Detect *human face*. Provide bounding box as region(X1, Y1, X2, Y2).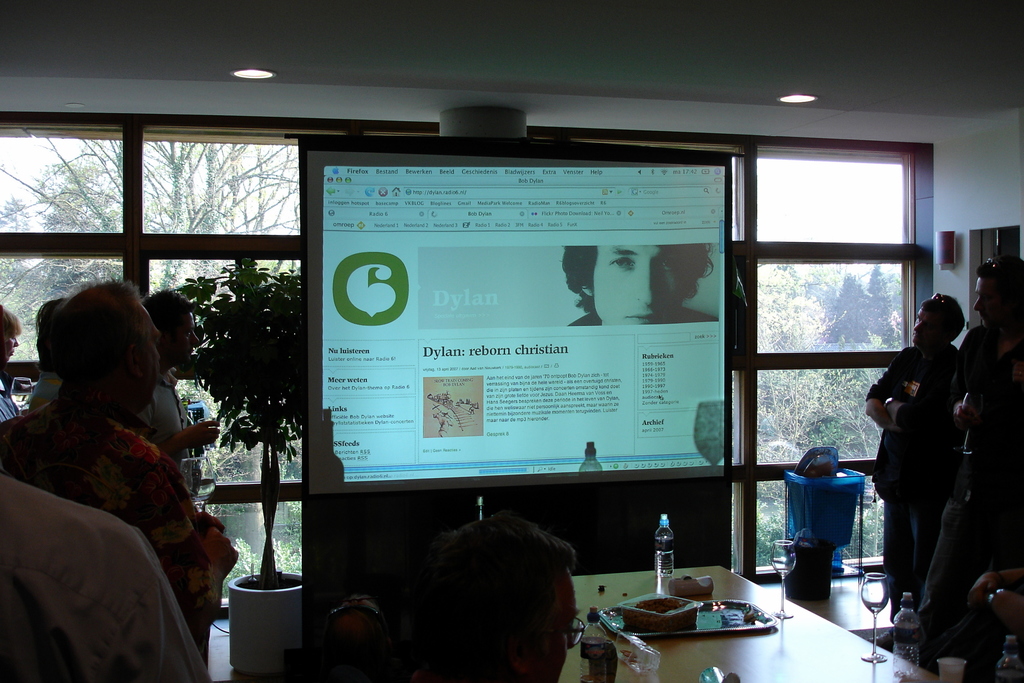
region(594, 245, 688, 325).
